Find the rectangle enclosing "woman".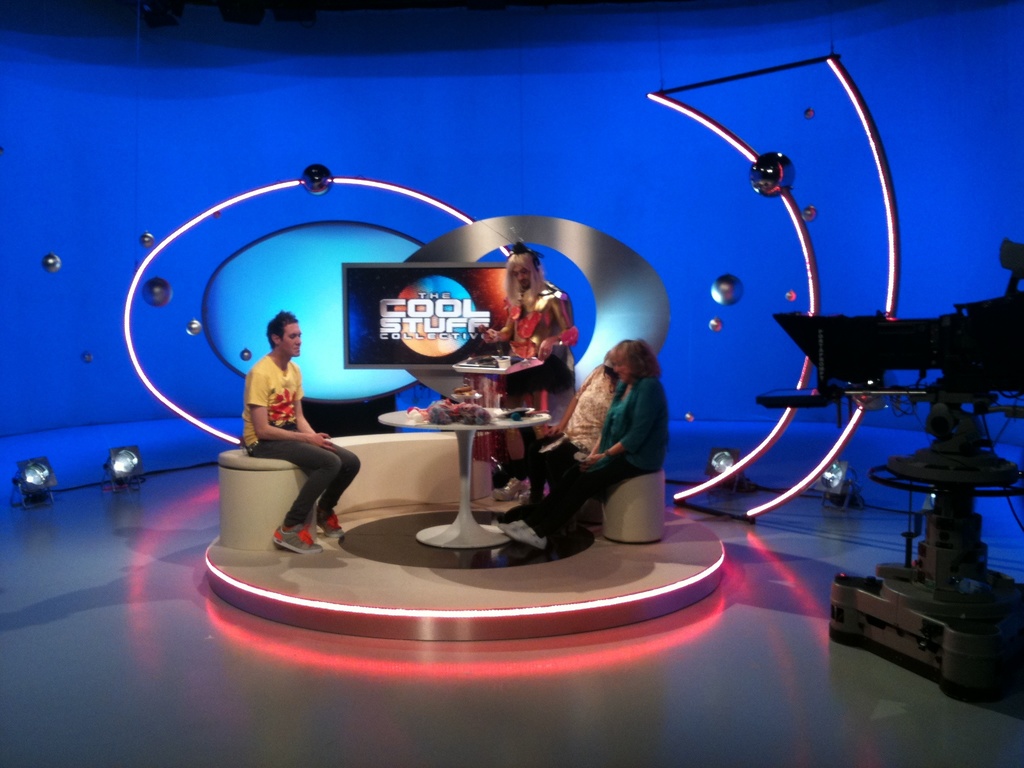
region(501, 341, 628, 515).
